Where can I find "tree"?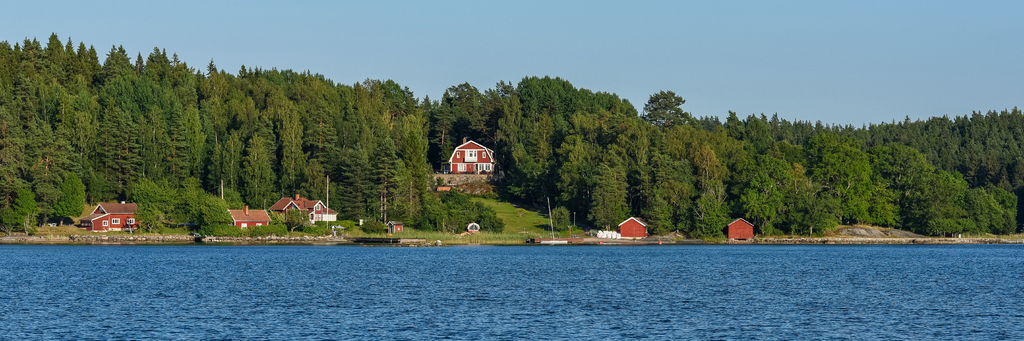
You can find it at crop(38, 36, 77, 92).
